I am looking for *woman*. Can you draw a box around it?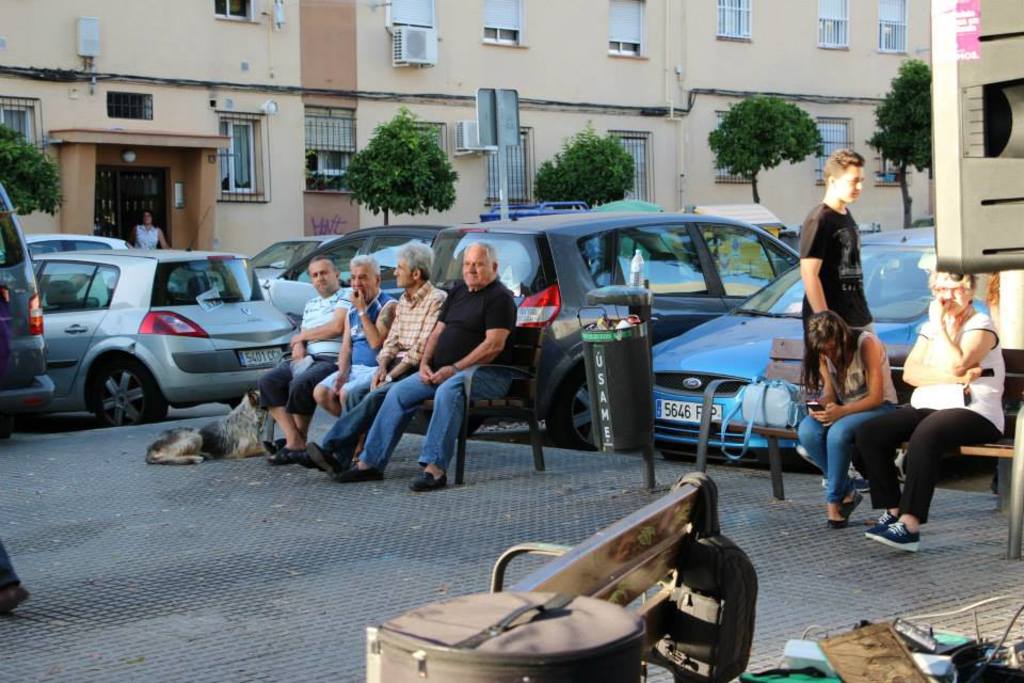
Sure, the bounding box is 797 309 897 531.
